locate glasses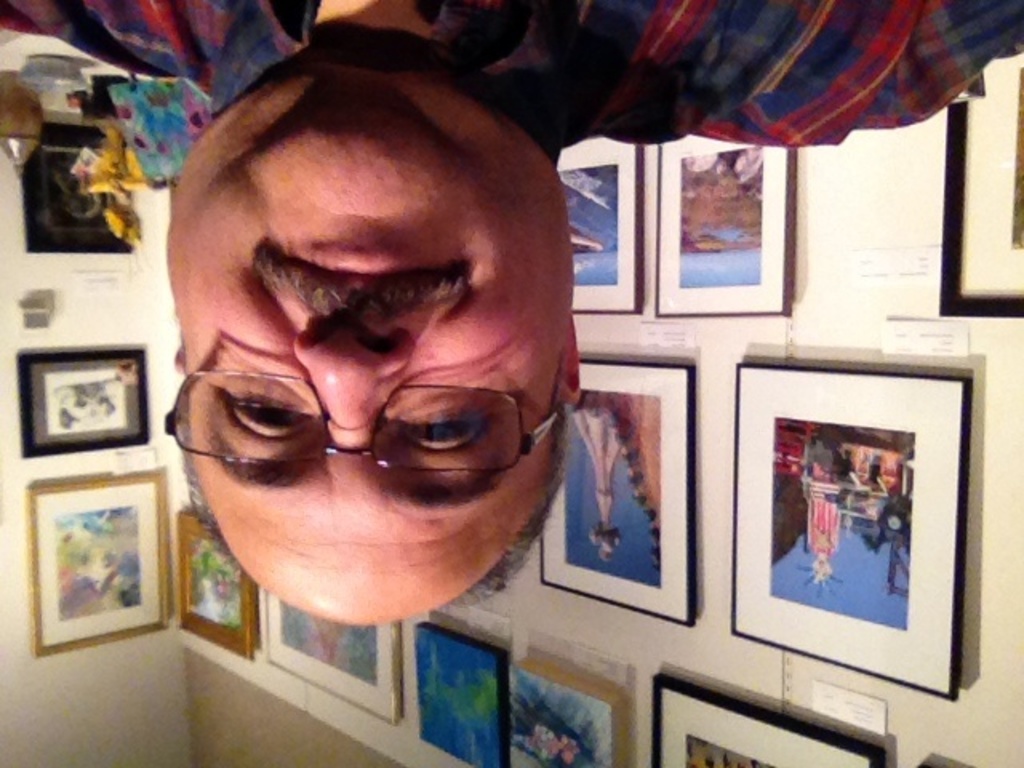
rect(165, 368, 560, 474)
